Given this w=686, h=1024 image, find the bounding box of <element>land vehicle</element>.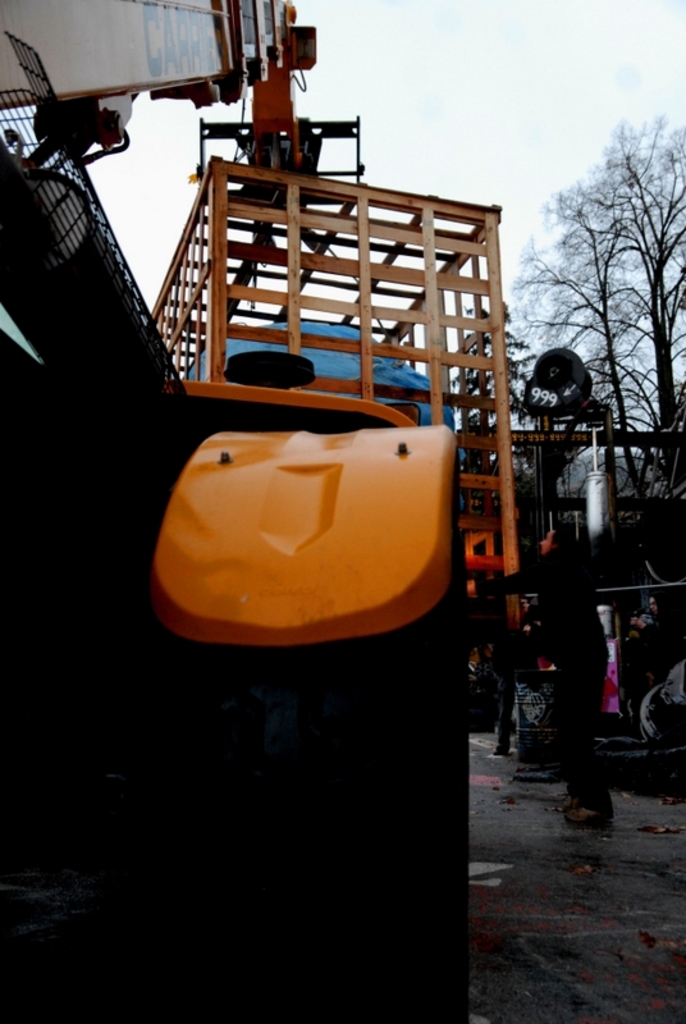
{"left": 0, "top": 0, "right": 534, "bottom": 1023}.
